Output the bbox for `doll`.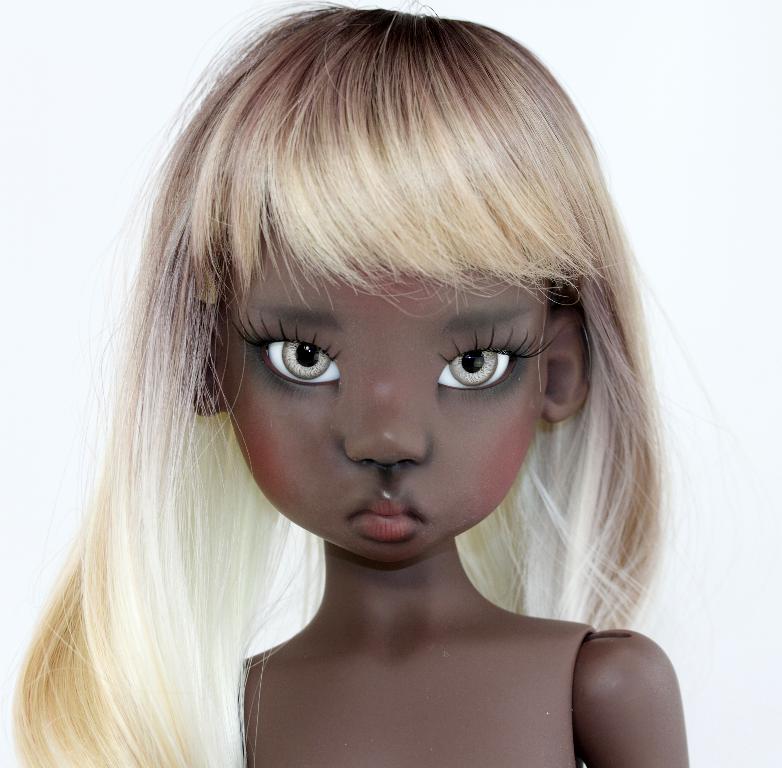
14:0:737:767.
